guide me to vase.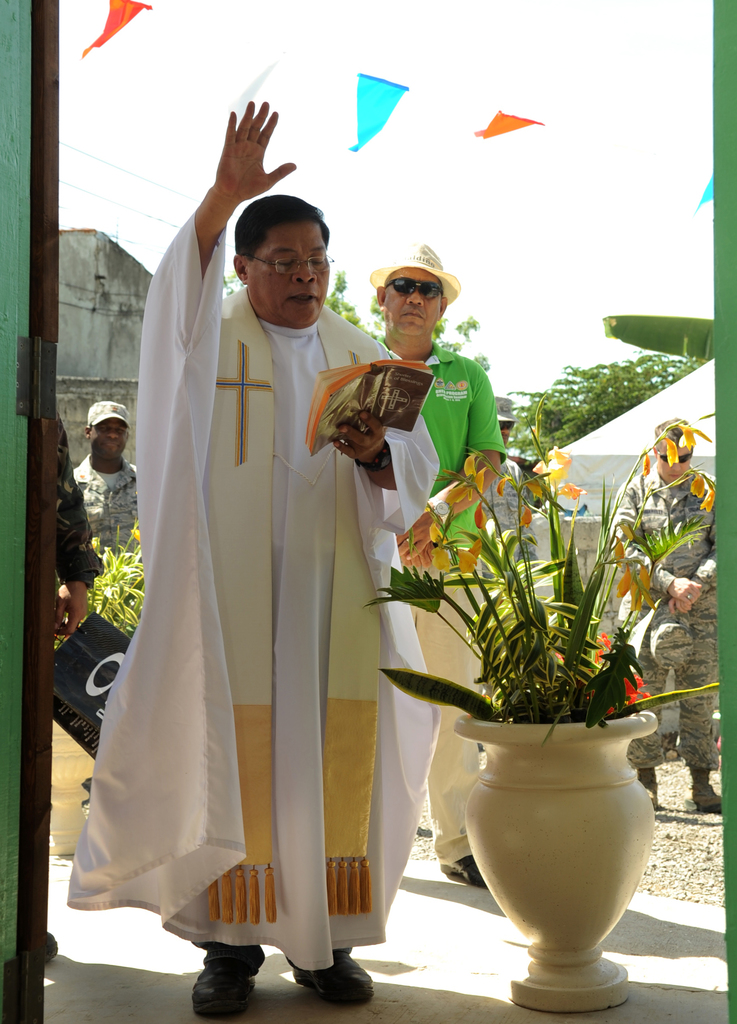
Guidance: [457,708,661,1014].
